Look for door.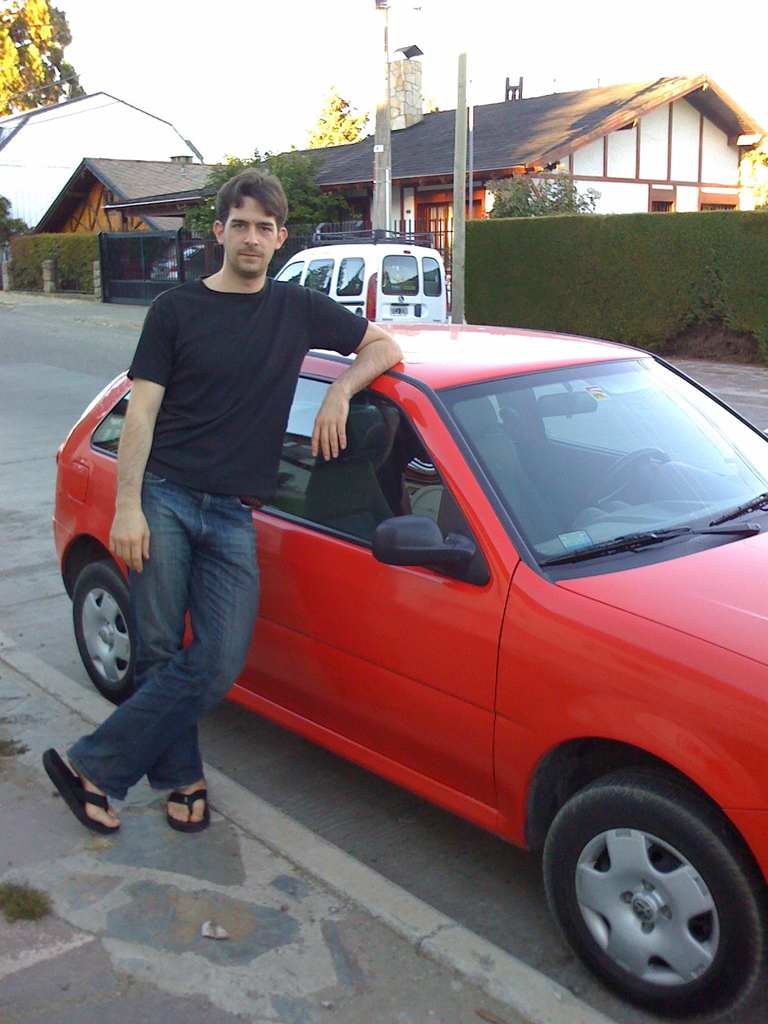
Found: box(689, 192, 738, 205).
